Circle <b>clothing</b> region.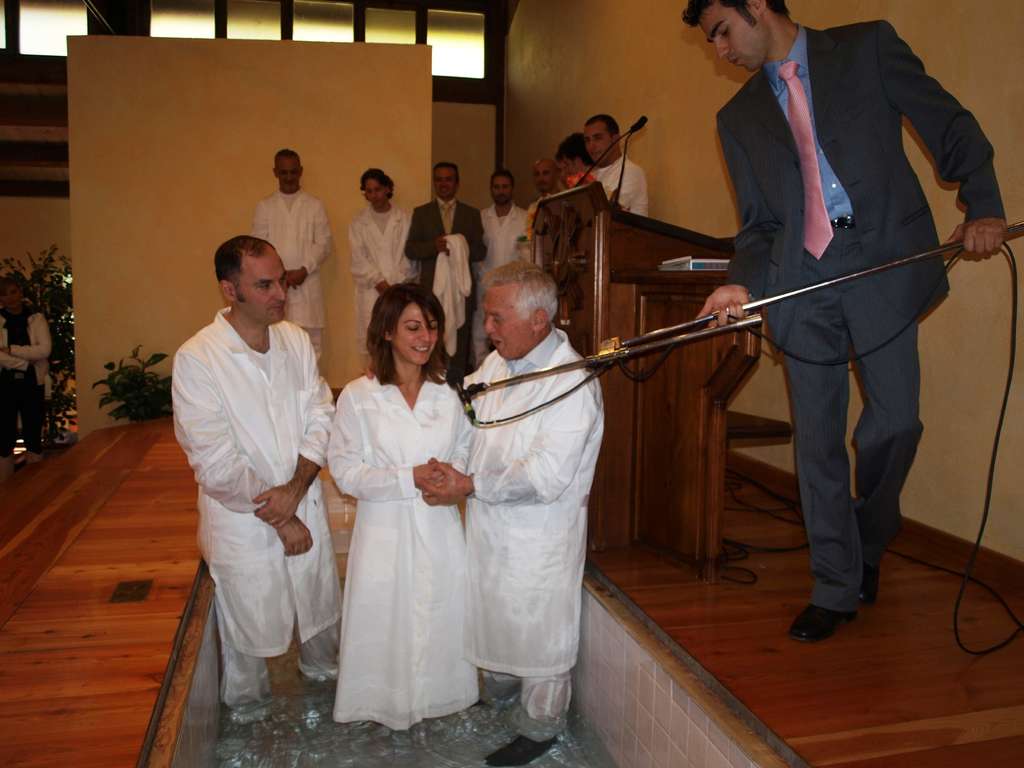
Region: rect(408, 205, 476, 355).
